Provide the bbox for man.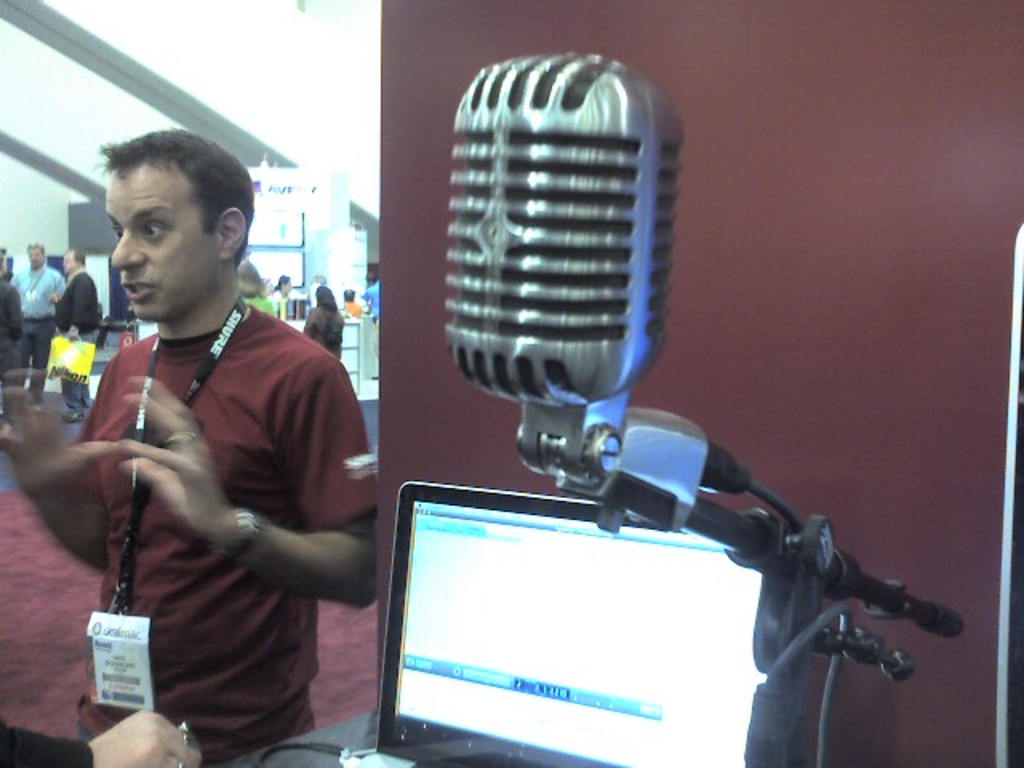
368 274 381 373.
